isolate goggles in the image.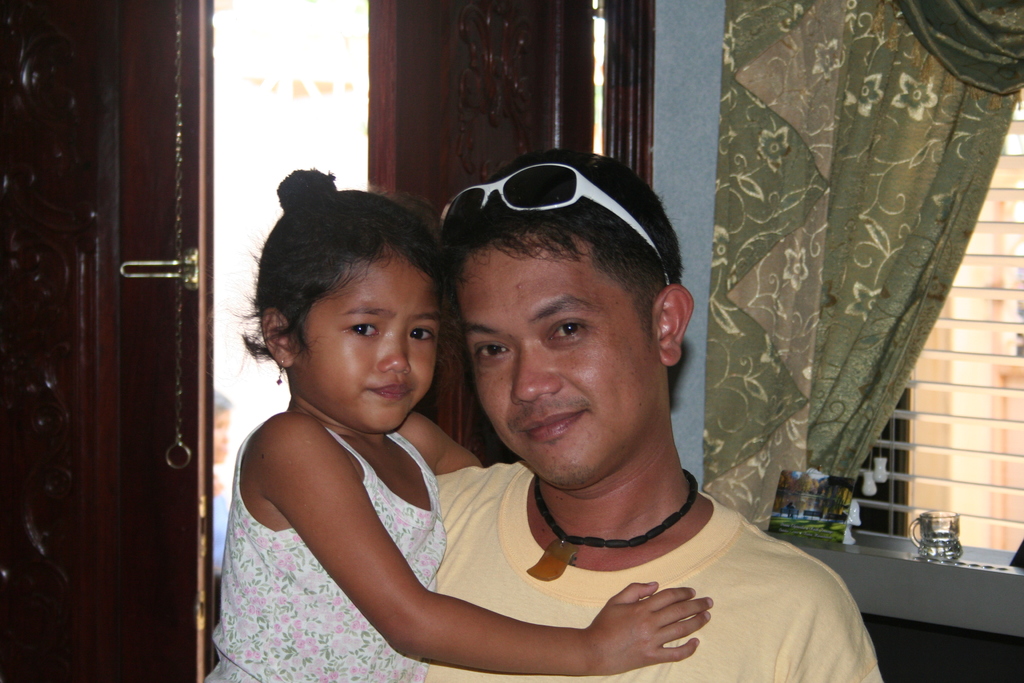
Isolated region: [x1=436, y1=160, x2=667, y2=286].
